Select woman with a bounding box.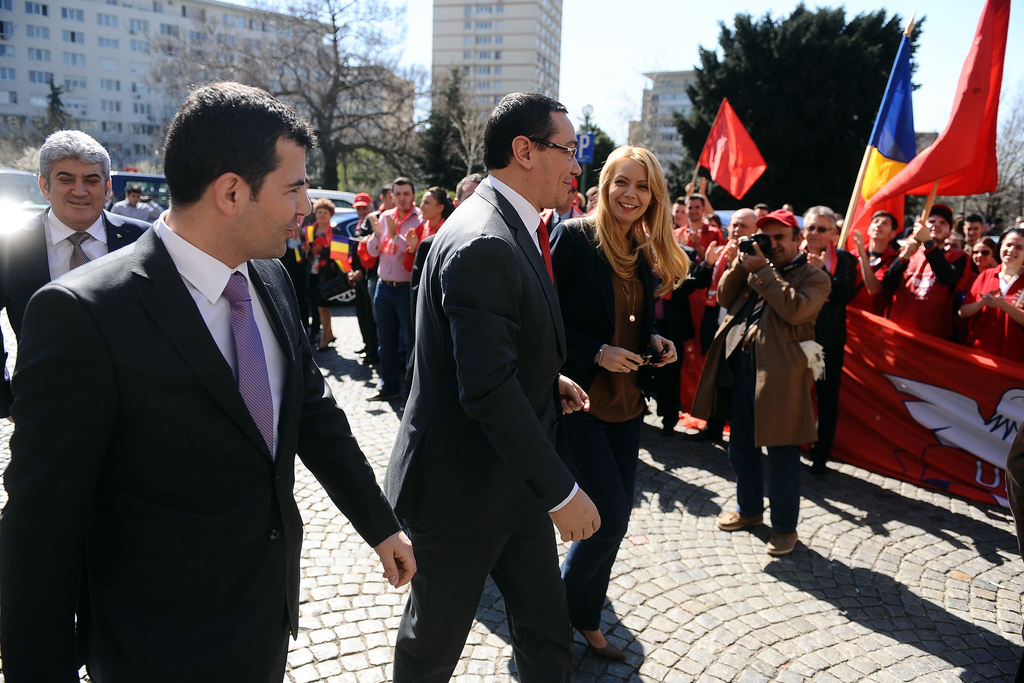
(x1=956, y1=227, x2=1023, y2=336).
